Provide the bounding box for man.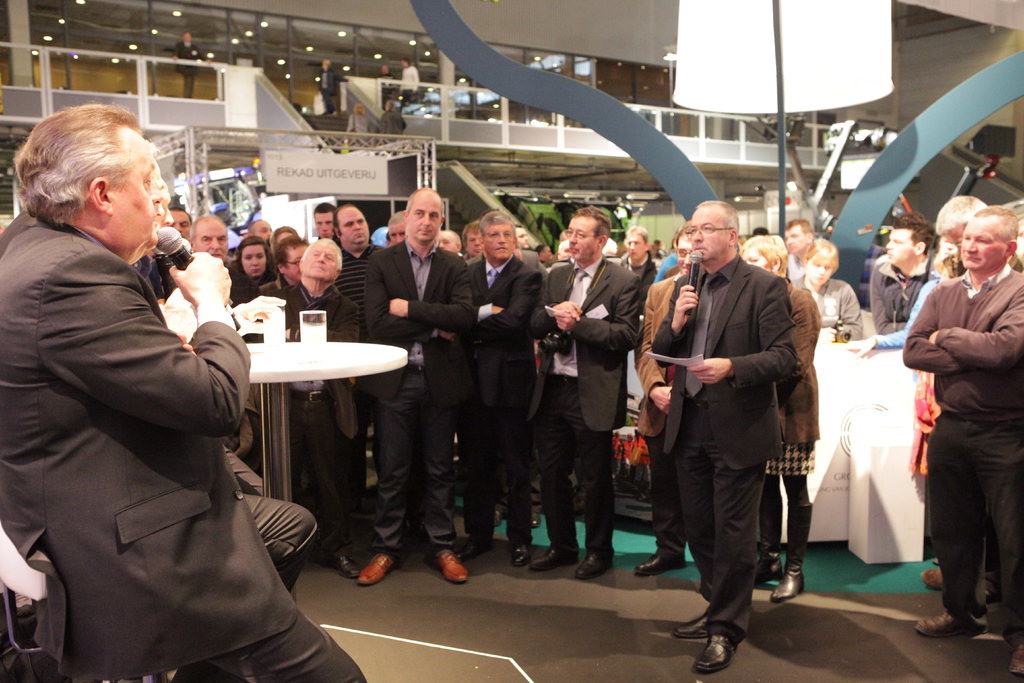
detection(188, 218, 248, 333).
